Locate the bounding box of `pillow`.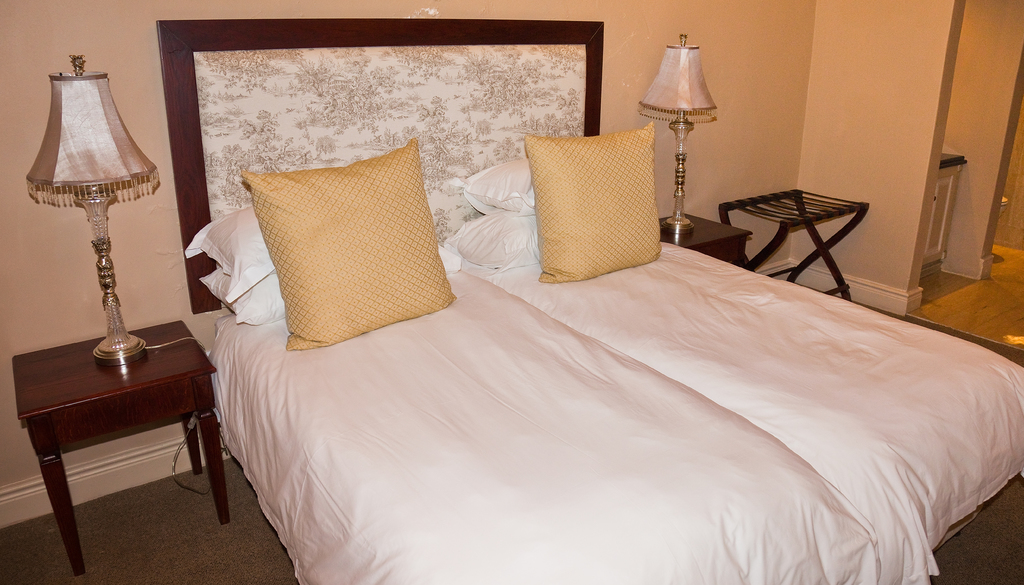
Bounding box: left=445, top=212, right=532, bottom=276.
